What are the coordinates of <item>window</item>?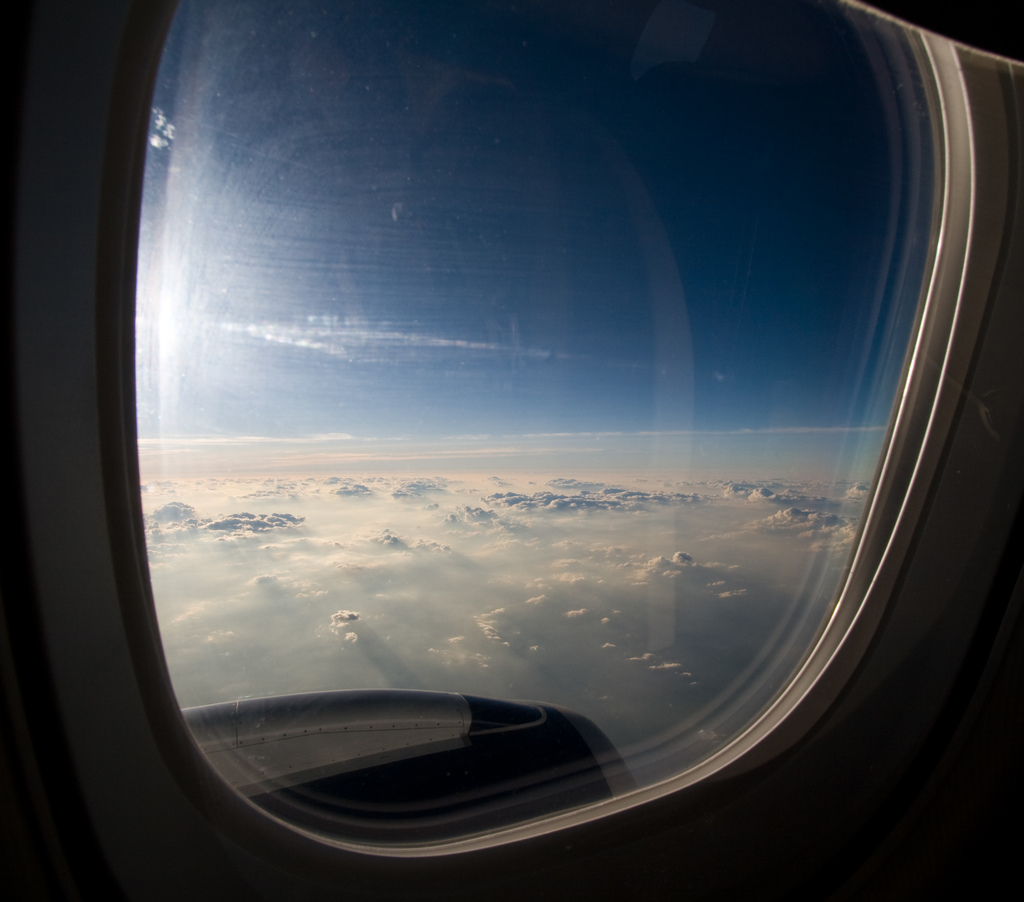
left=0, top=0, right=1018, bottom=901.
